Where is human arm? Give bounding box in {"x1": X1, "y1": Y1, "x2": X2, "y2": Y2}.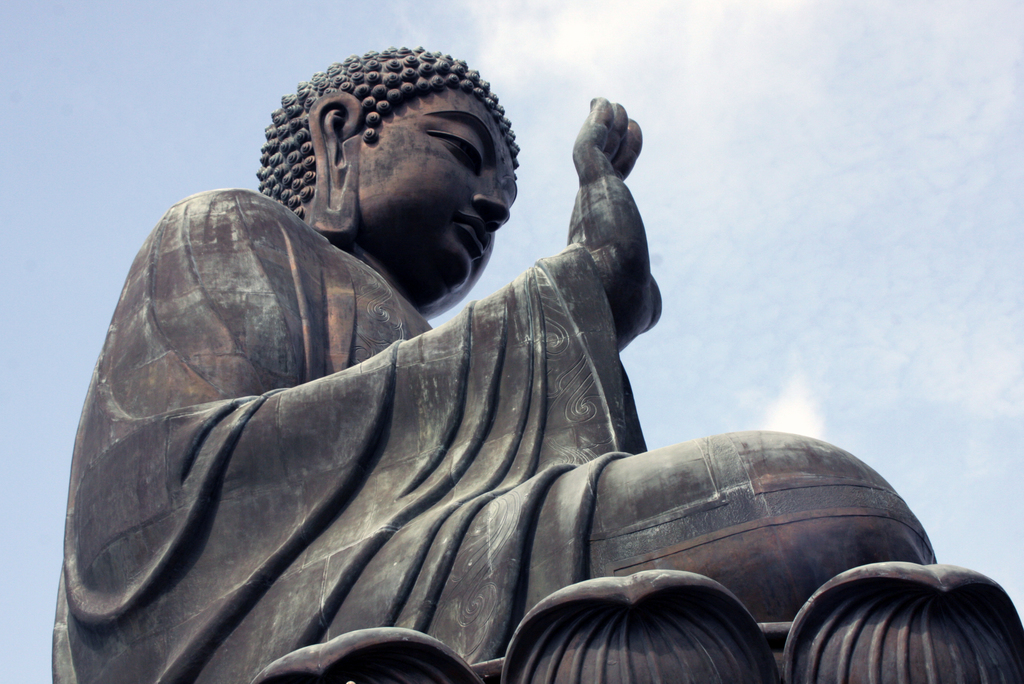
{"x1": 69, "y1": 92, "x2": 664, "y2": 621}.
